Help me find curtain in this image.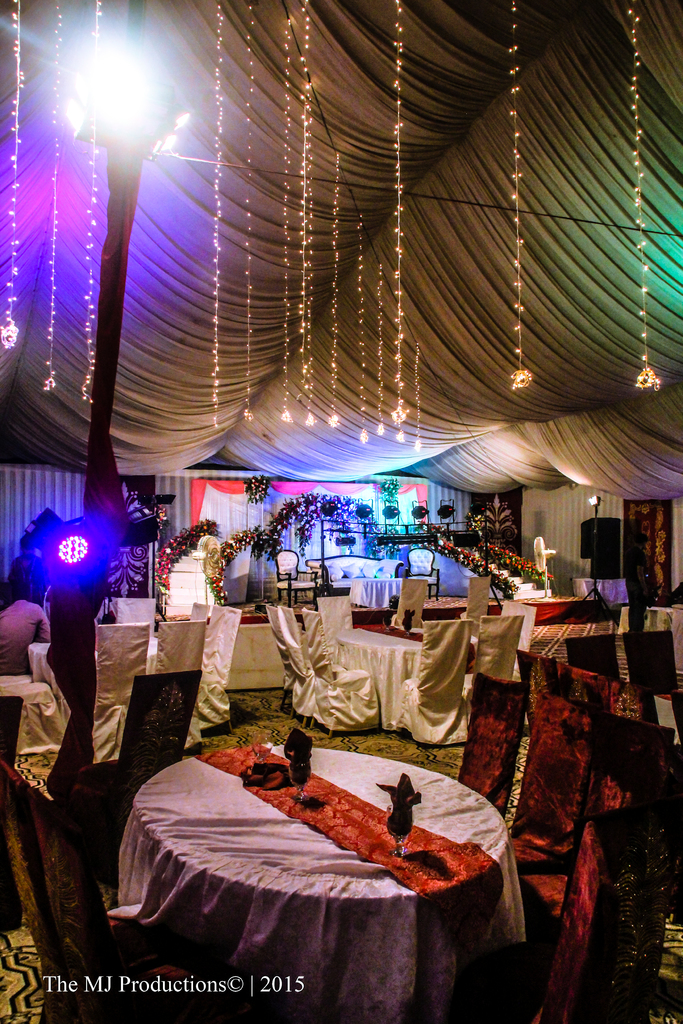
Found it: 614/494/668/612.
